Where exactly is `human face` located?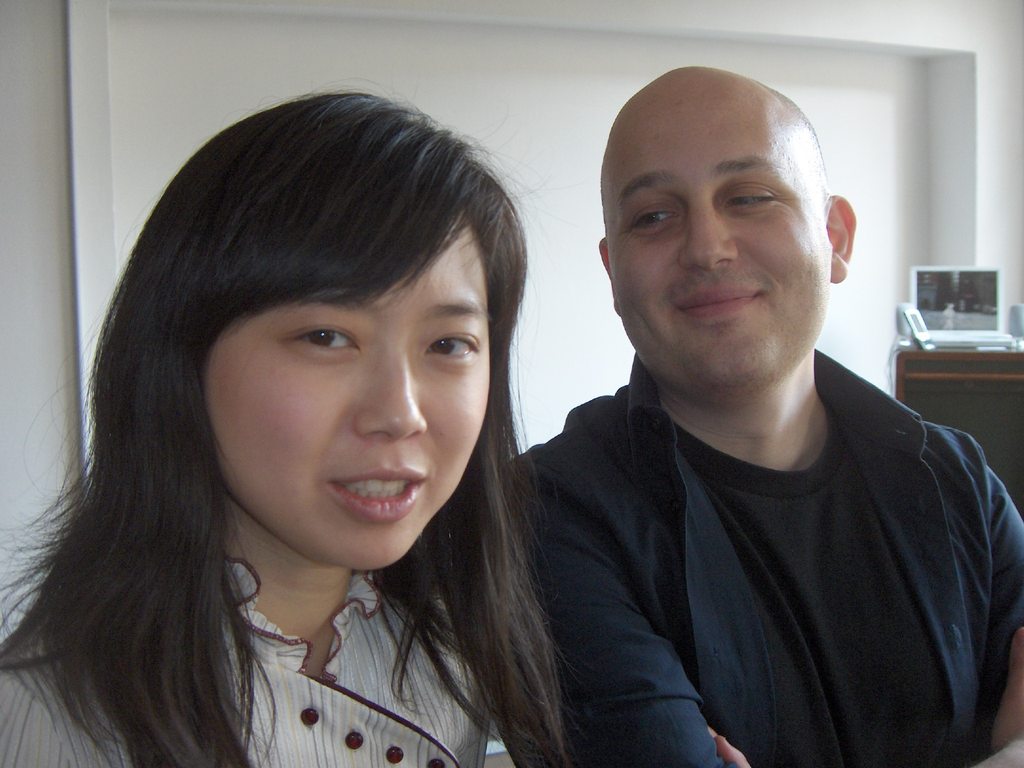
Its bounding box is x1=205, y1=216, x2=488, y2=573.
